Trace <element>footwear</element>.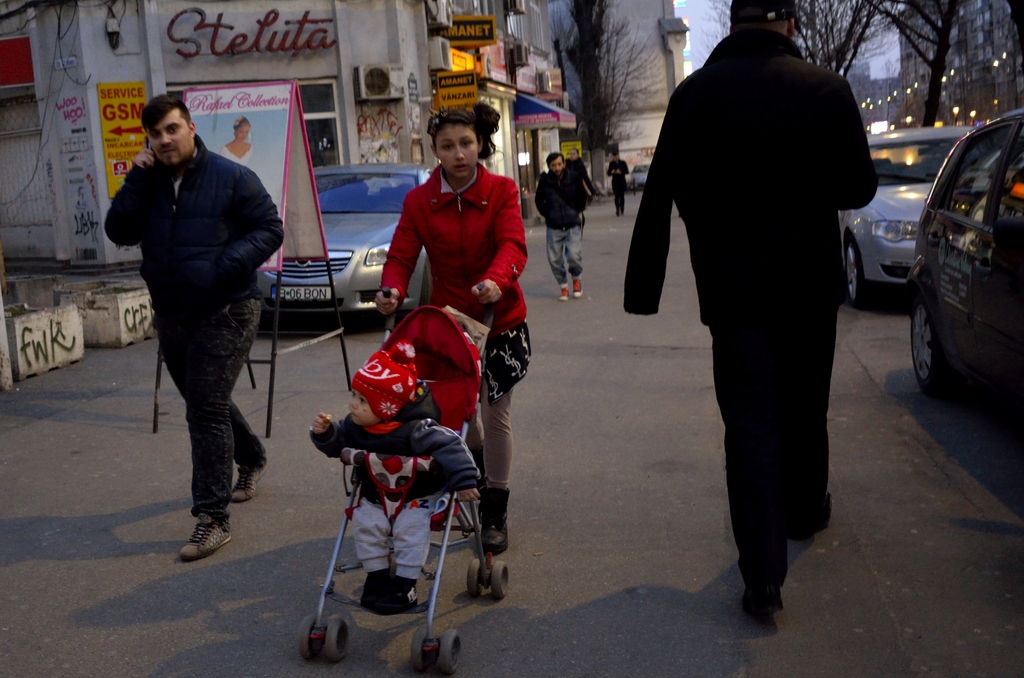
Traced to bbox=[389, 577, 419, 612].
